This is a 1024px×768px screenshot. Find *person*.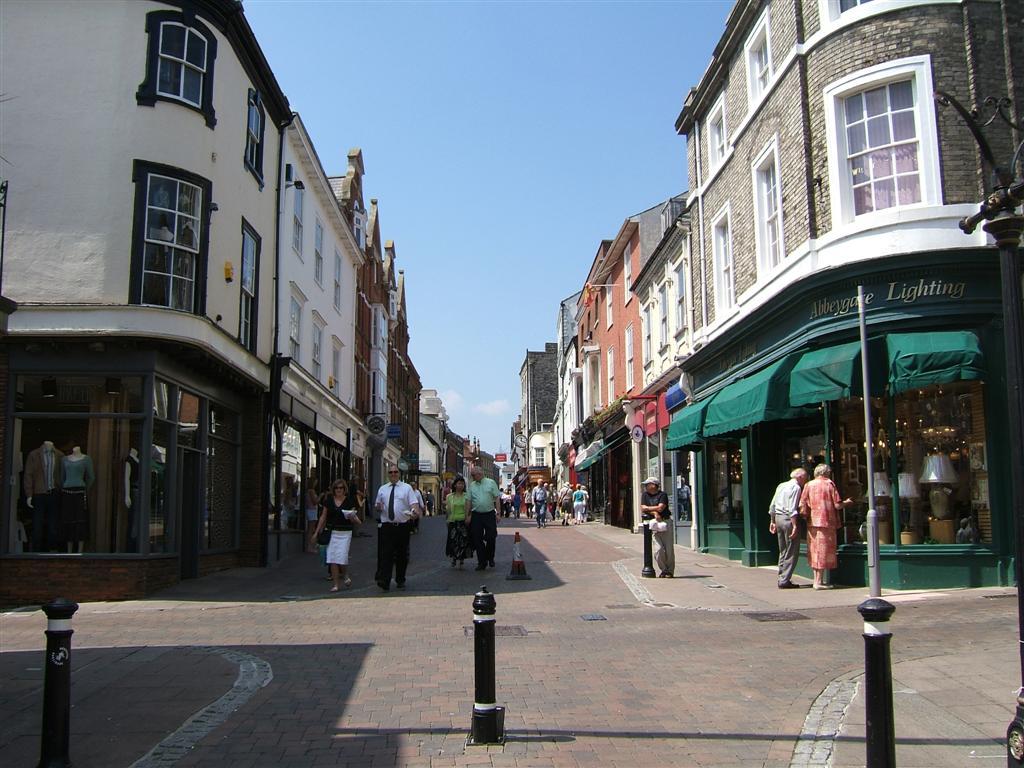
Bounding box: x1=767 y1=467 x2=800 y2=588.
